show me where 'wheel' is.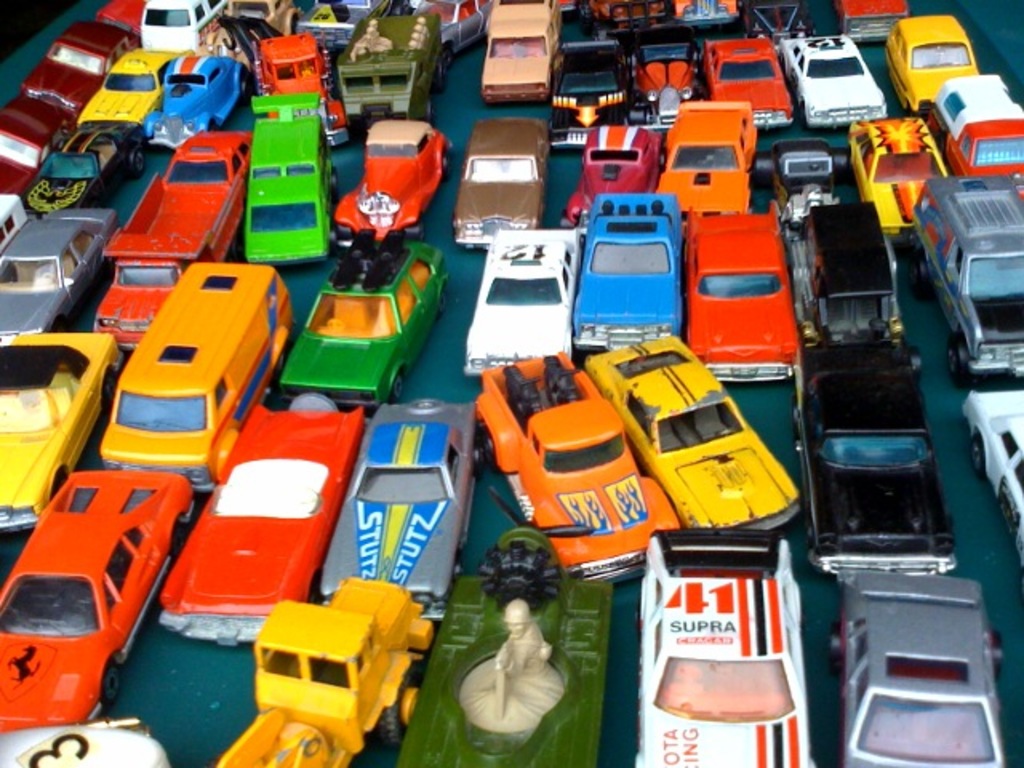
'wheel' is at BBox(966, 432, 984, 474).
